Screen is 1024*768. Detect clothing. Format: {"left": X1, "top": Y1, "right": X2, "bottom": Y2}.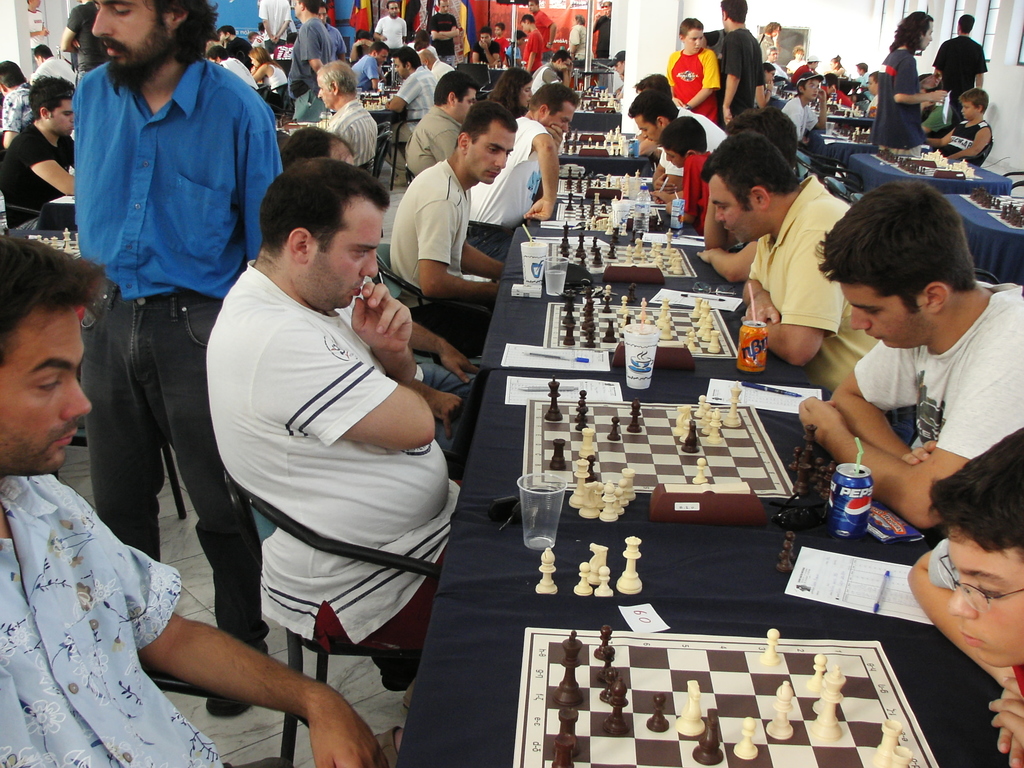
{"left": 0, "top": 77, "right": 33, "bottom": 132}.
